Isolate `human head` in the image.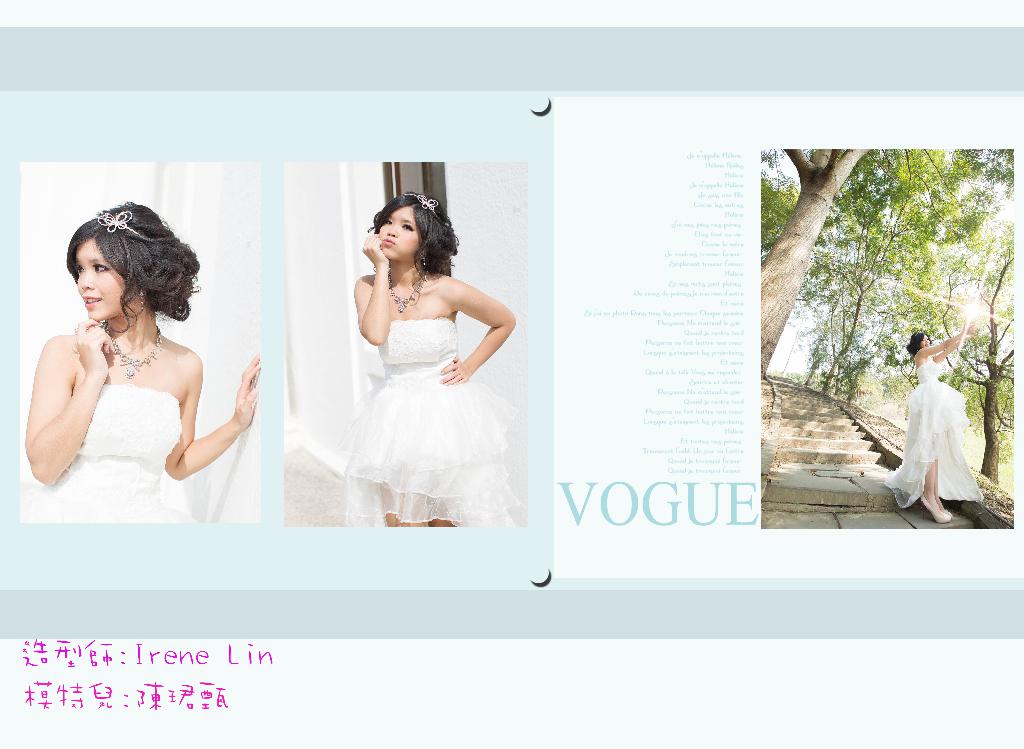
Isolated region: 66:204:197:321.
